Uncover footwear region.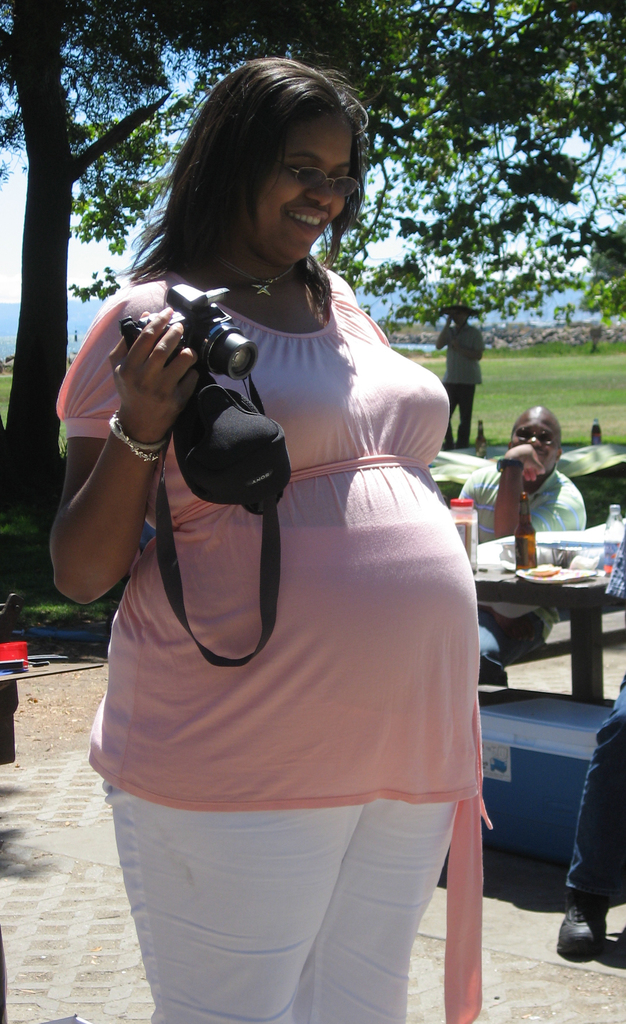
Uncovered: 547,890,609,964.
